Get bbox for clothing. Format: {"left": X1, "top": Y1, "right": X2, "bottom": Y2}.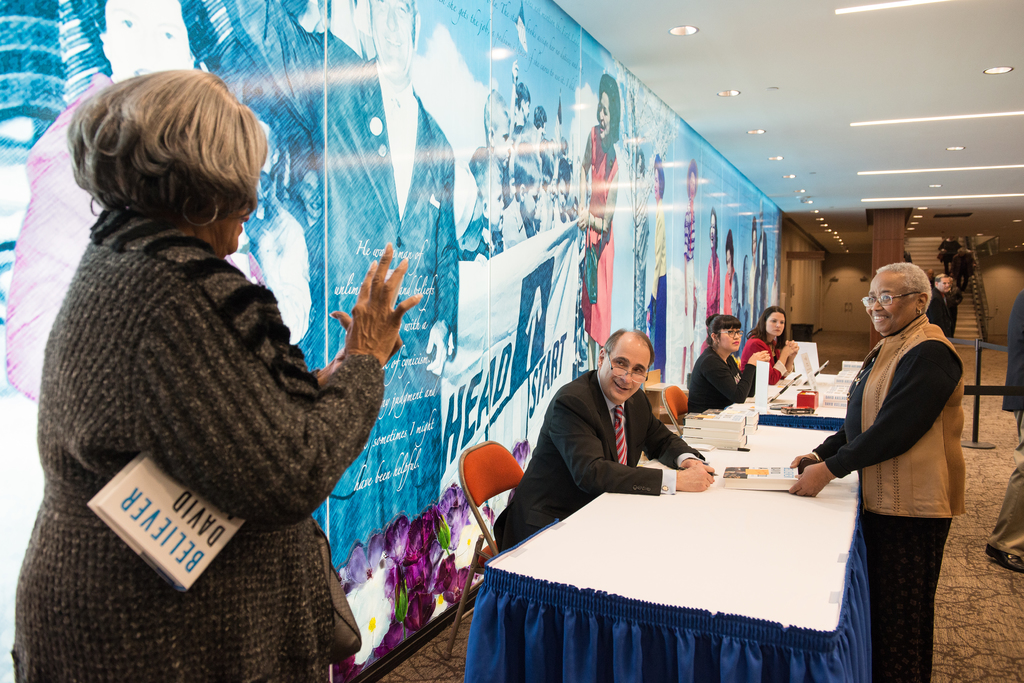
{"left": 738, "top": 332, "right": 788, "bottom": 385}.
